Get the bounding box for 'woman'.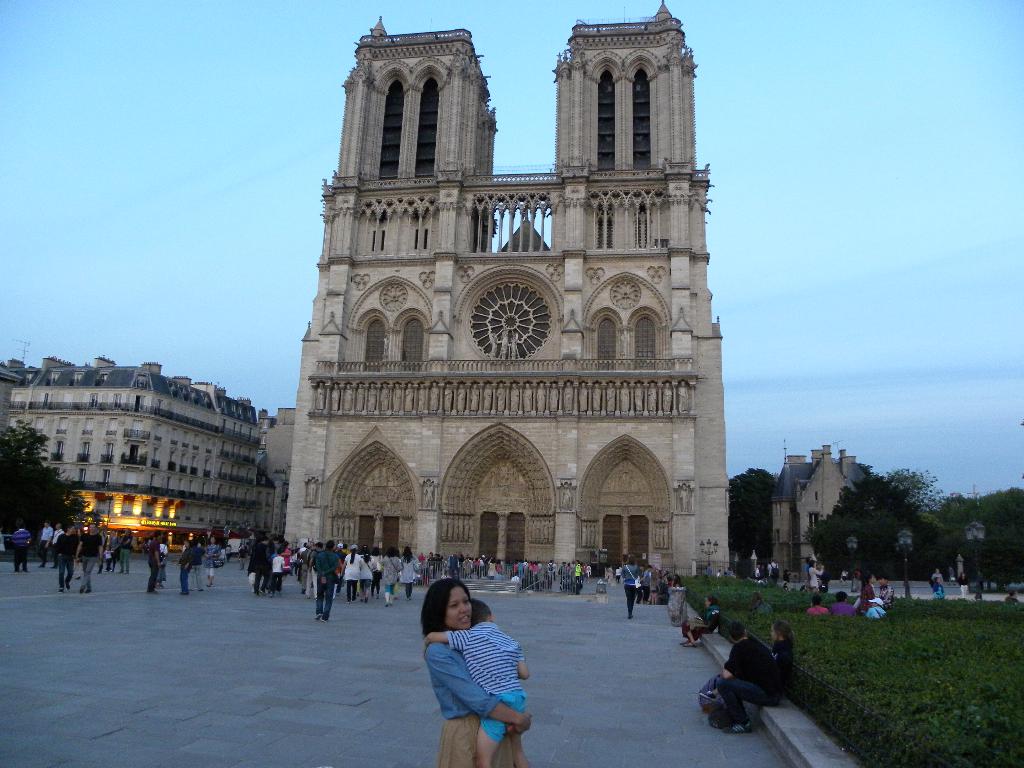
bbox(116, 524, 135, 573).
